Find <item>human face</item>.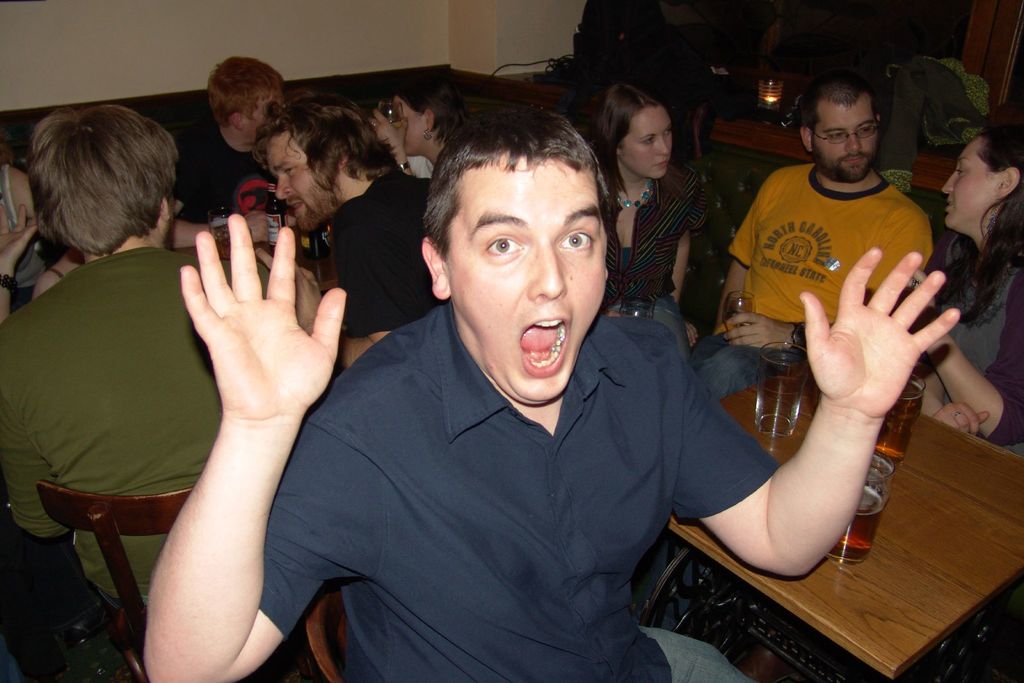
bbox(810, 103, 877, 179).
